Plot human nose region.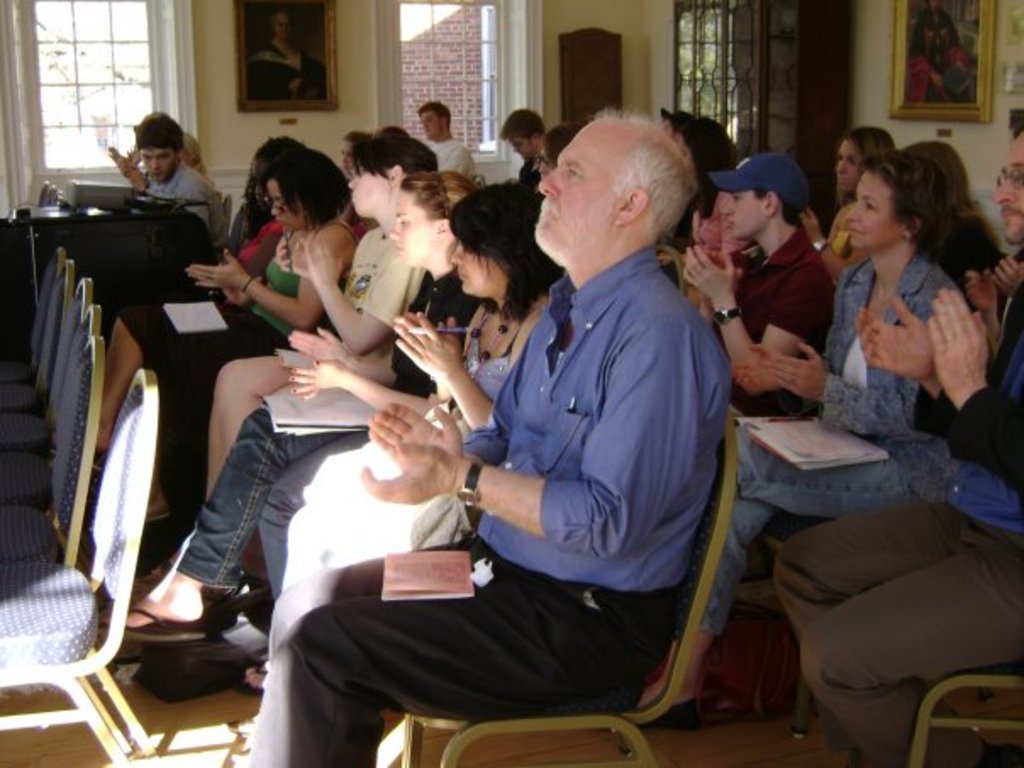
Plotted at select_region(997, 175, 1012, 200).
